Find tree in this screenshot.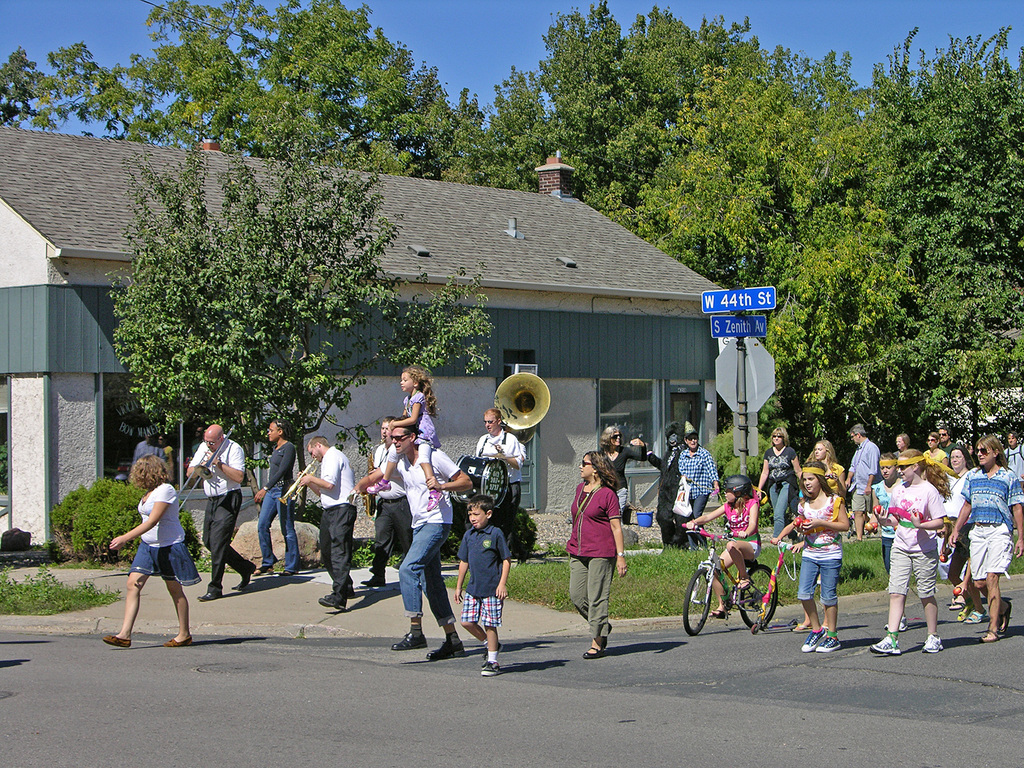
The bounding box for tree is Rect(536, 40, 885, 468).
